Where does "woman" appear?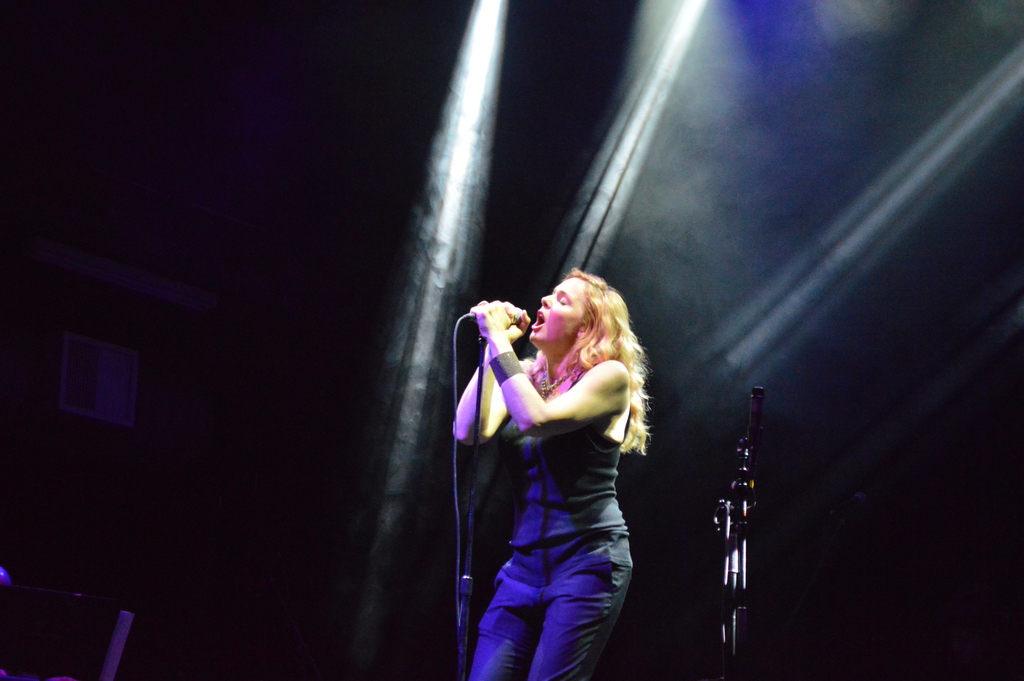
Appears at 459, 259, 668, 660.
